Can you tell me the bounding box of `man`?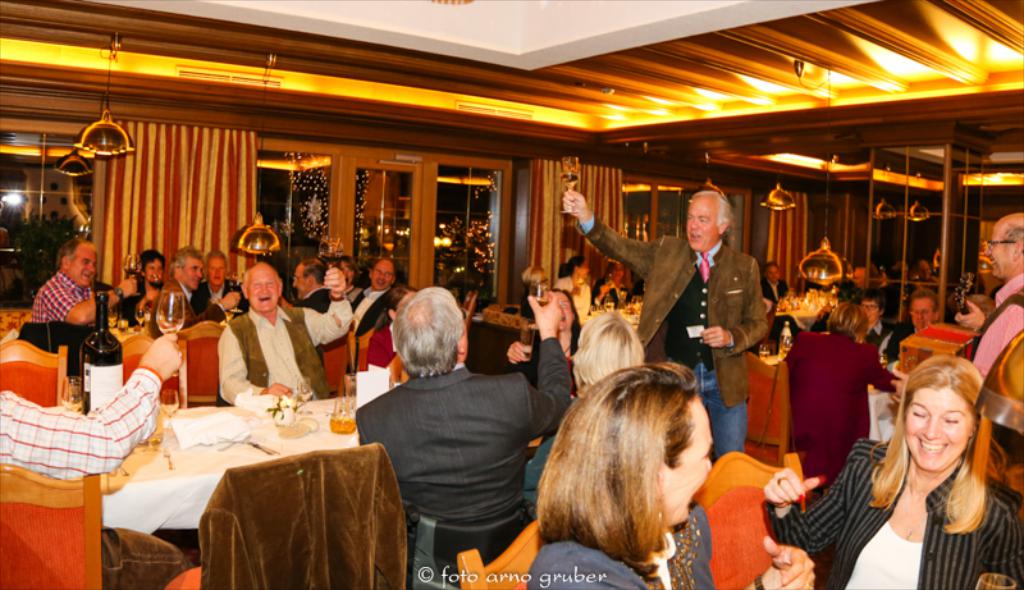
287,252,334,312.
